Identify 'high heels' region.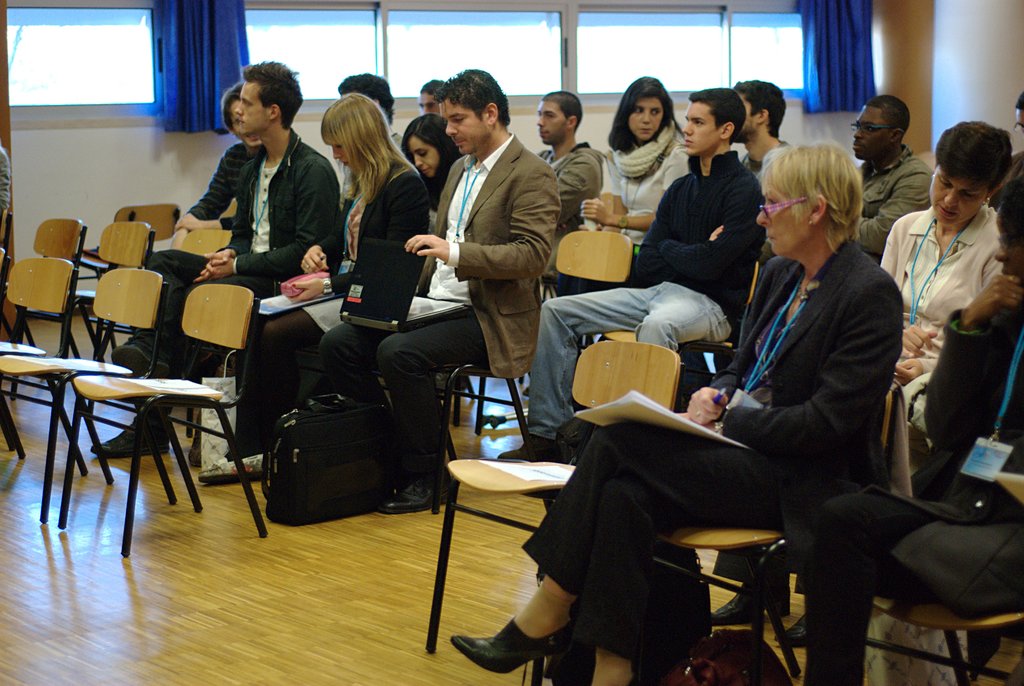
Region: {"left": 453, "top": 617, "right": 575, "bottom": 683}.
